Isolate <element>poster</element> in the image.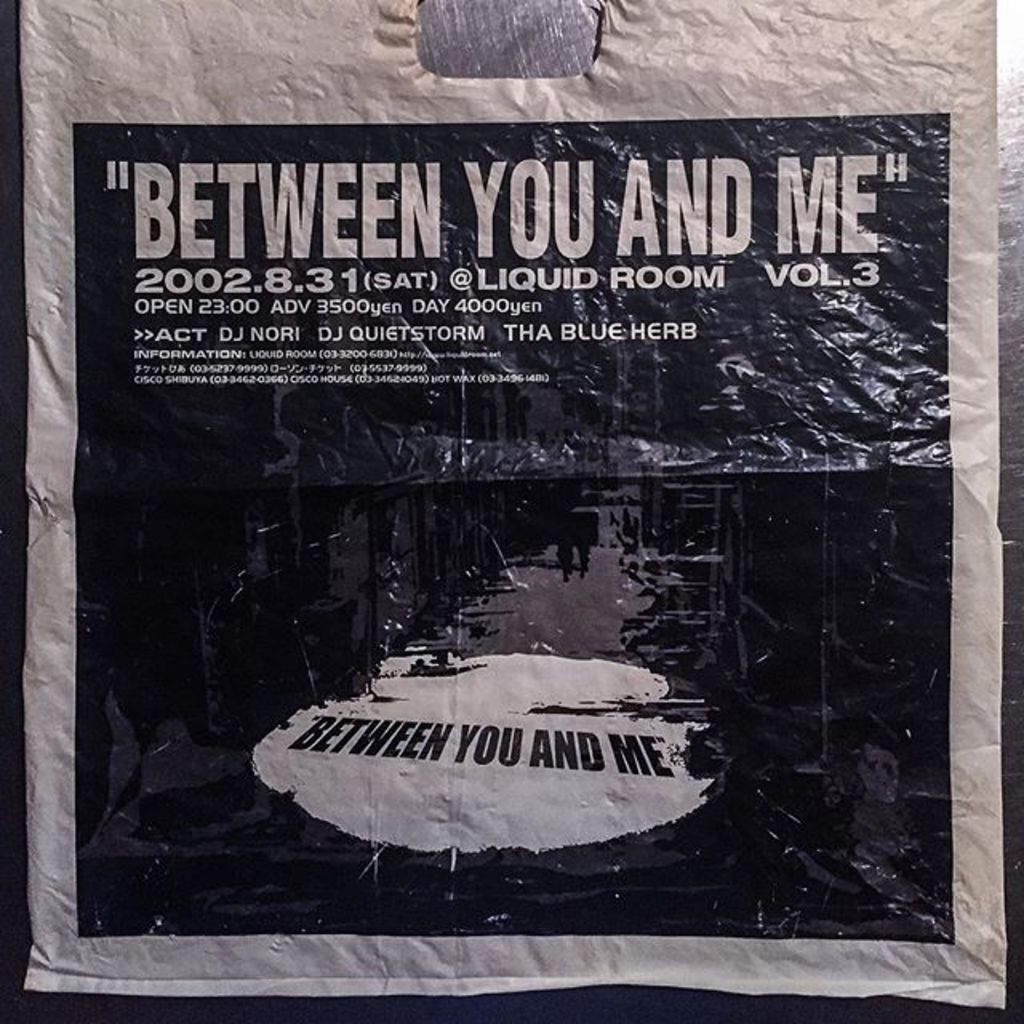
Isolated region: (x1=0, y1=0, x2=1022, y2=1022).
